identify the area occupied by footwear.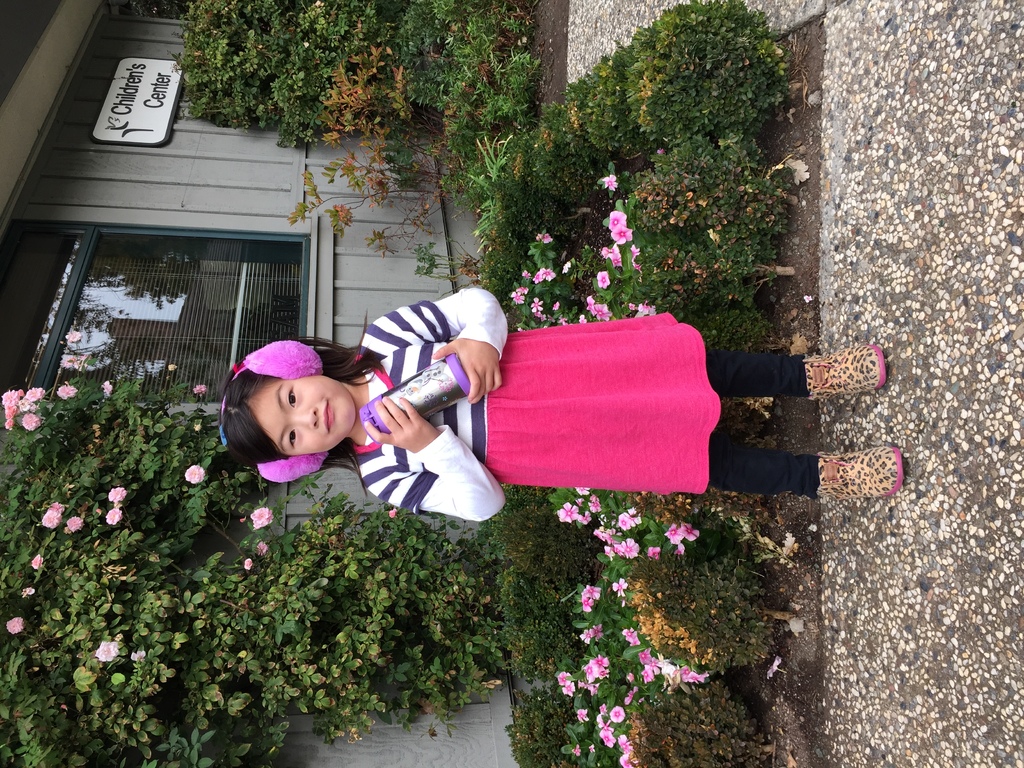
Area: detection(813, 444, 906, 502).
